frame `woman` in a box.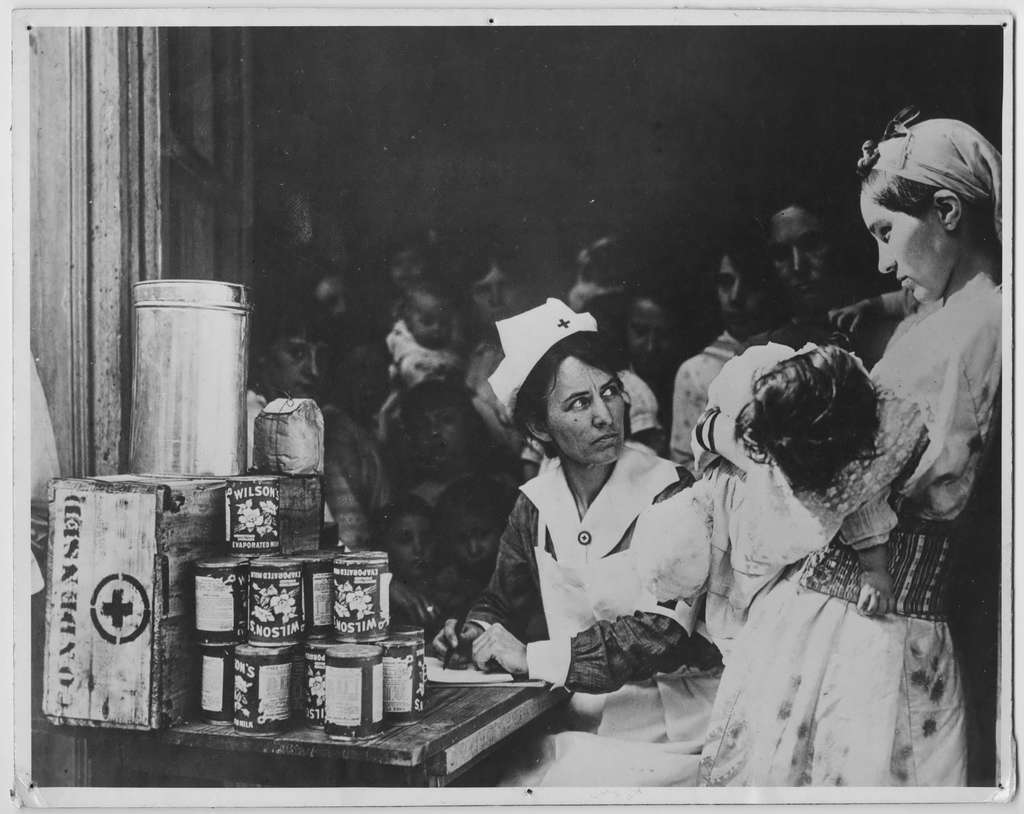
BBox(428, 293, 724, 790).
